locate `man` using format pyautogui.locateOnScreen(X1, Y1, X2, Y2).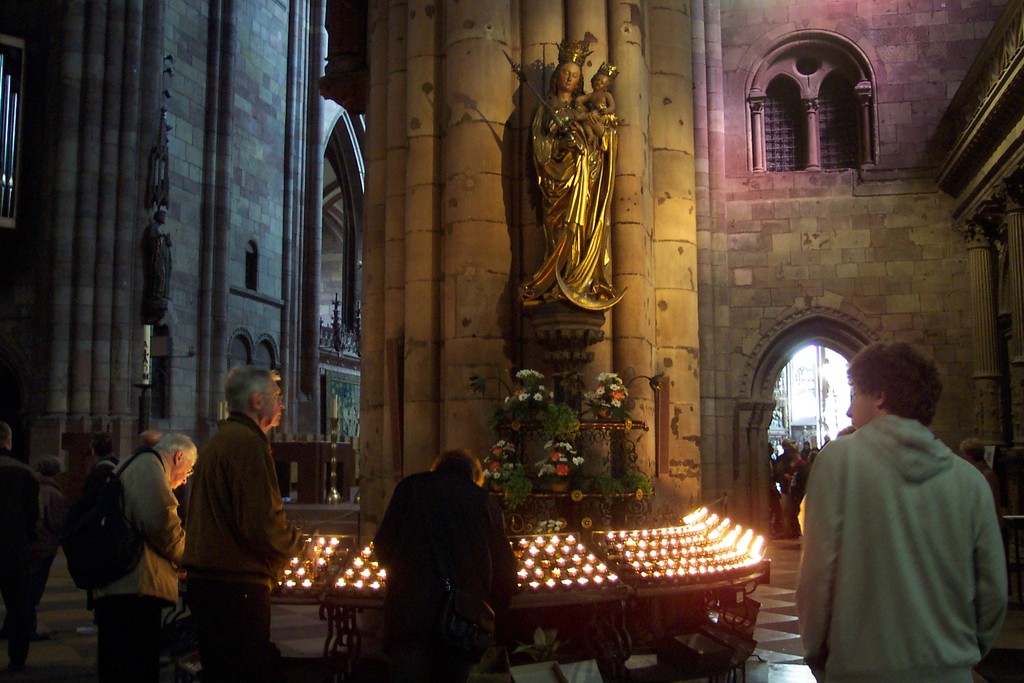
pyautogui.locateOnScreen(791, 346, 1009, 682).
